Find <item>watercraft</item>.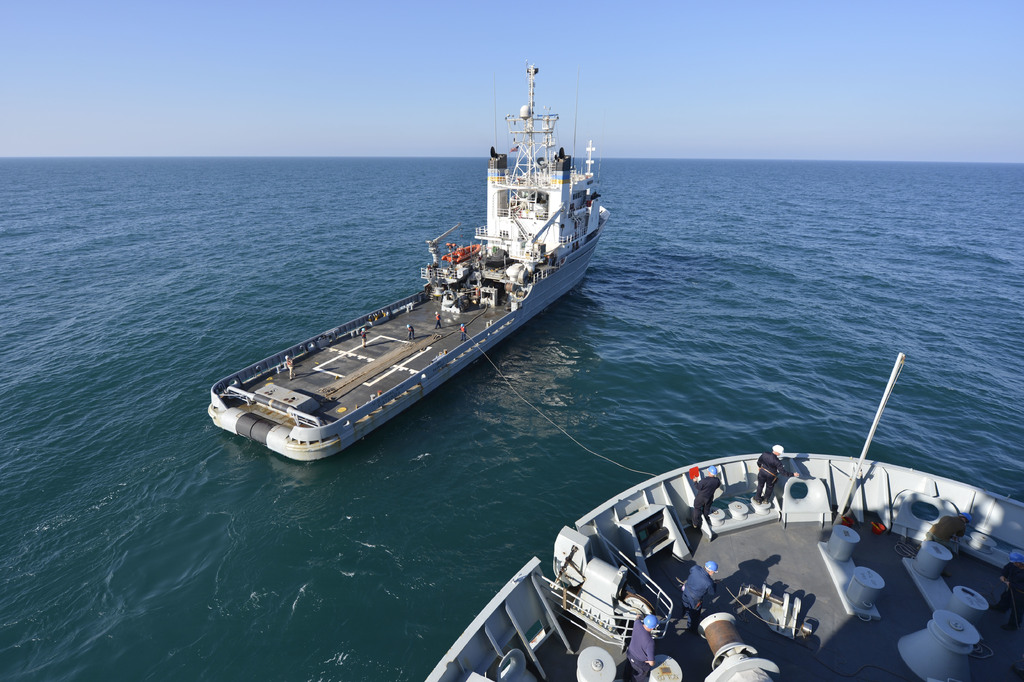
[left=211, top=62, right=621, bottom=435].
